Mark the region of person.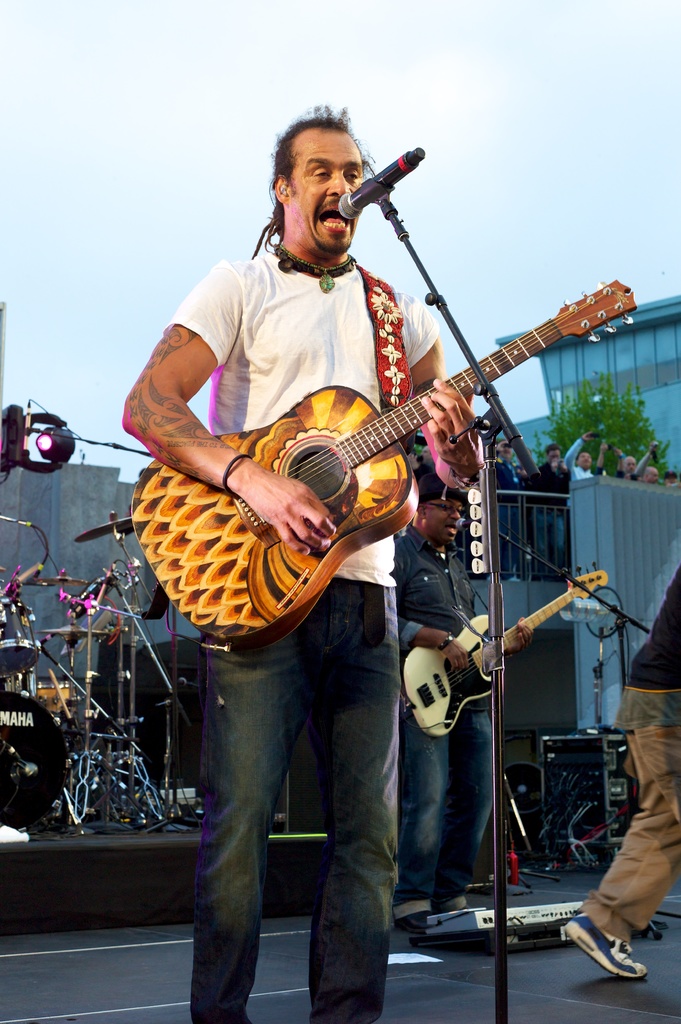
Region: 387 460 532 932.
